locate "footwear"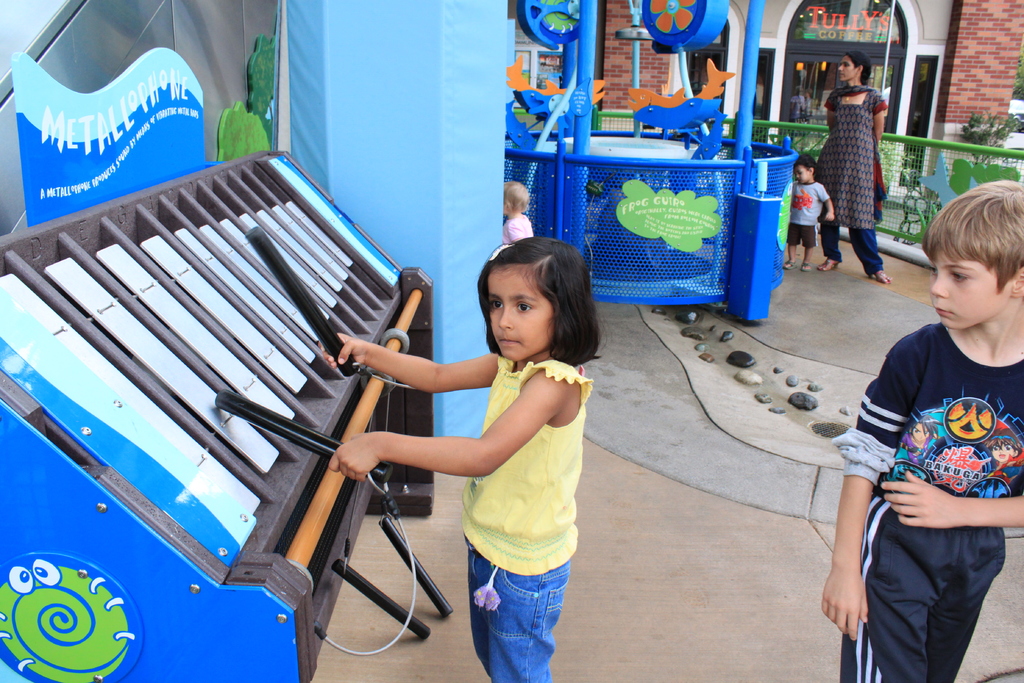
[left=774, top=262, right=793, bottom=276]
